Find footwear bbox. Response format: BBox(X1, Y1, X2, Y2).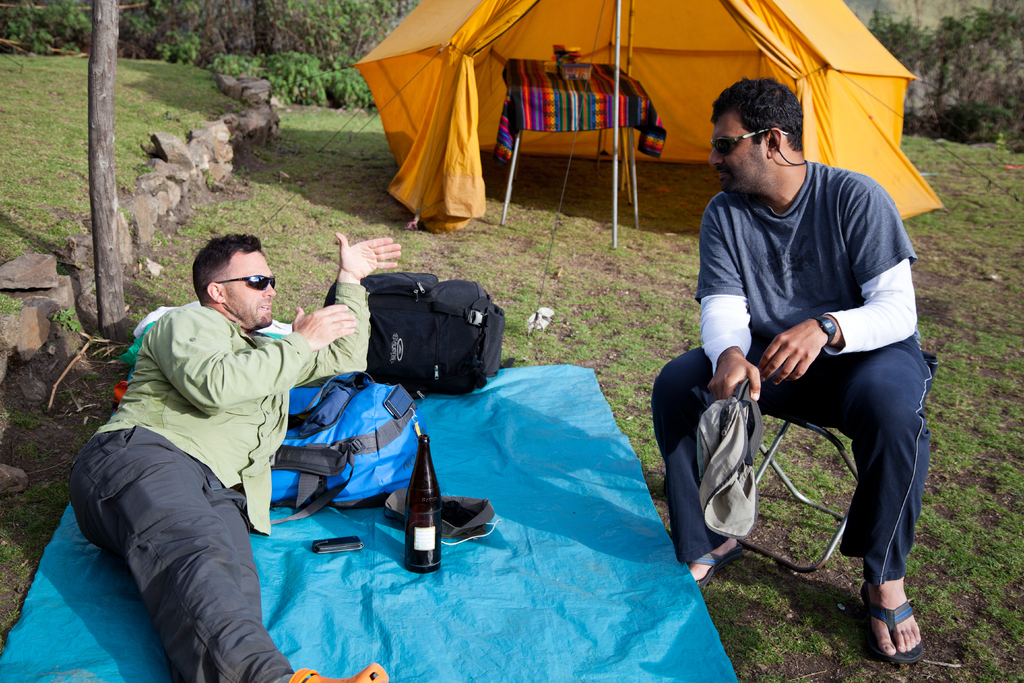
BBox(284, 659, 391, 682).
